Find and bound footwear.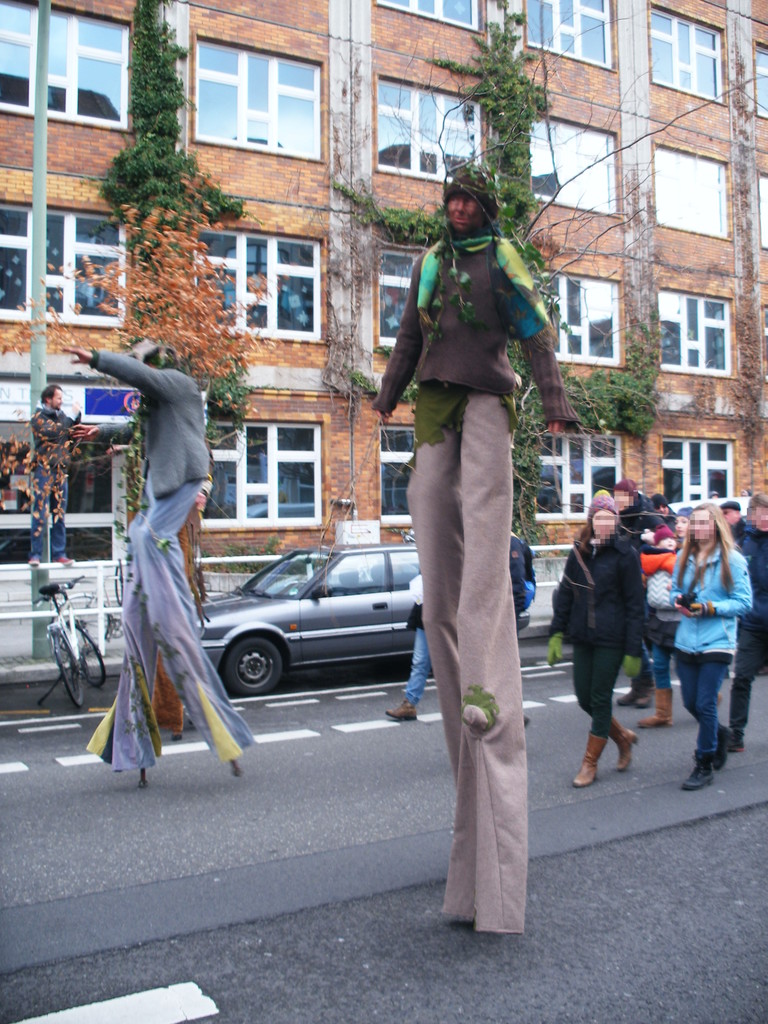
Bound: pyautogui.locateOnScreen(572, 732, 605, 788).
